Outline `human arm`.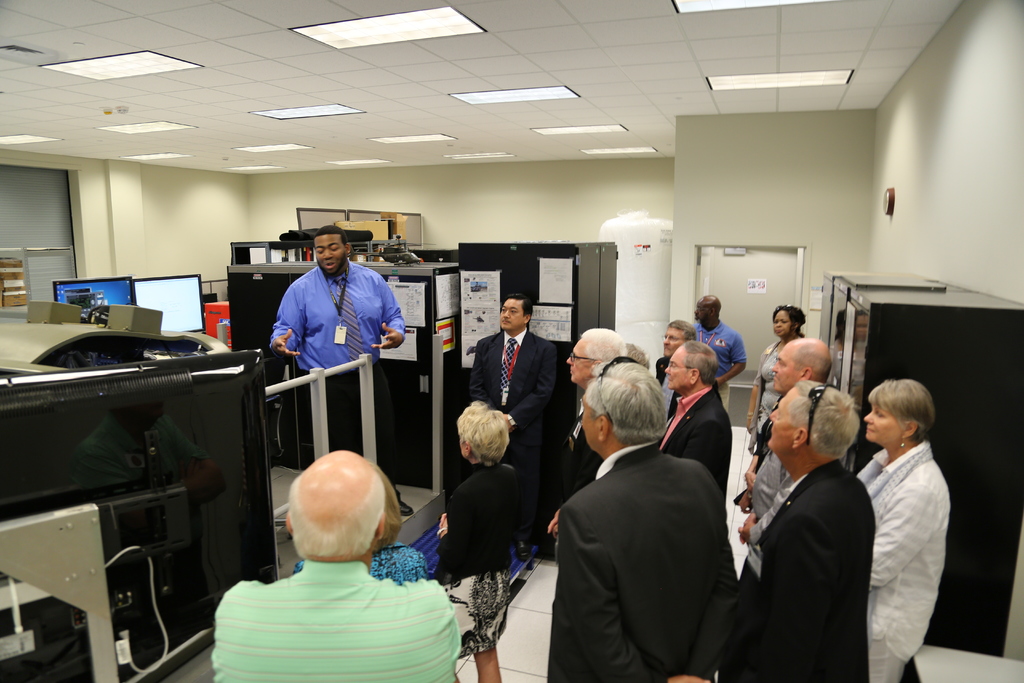
Outline: box=[739, 475, 804, 546].
